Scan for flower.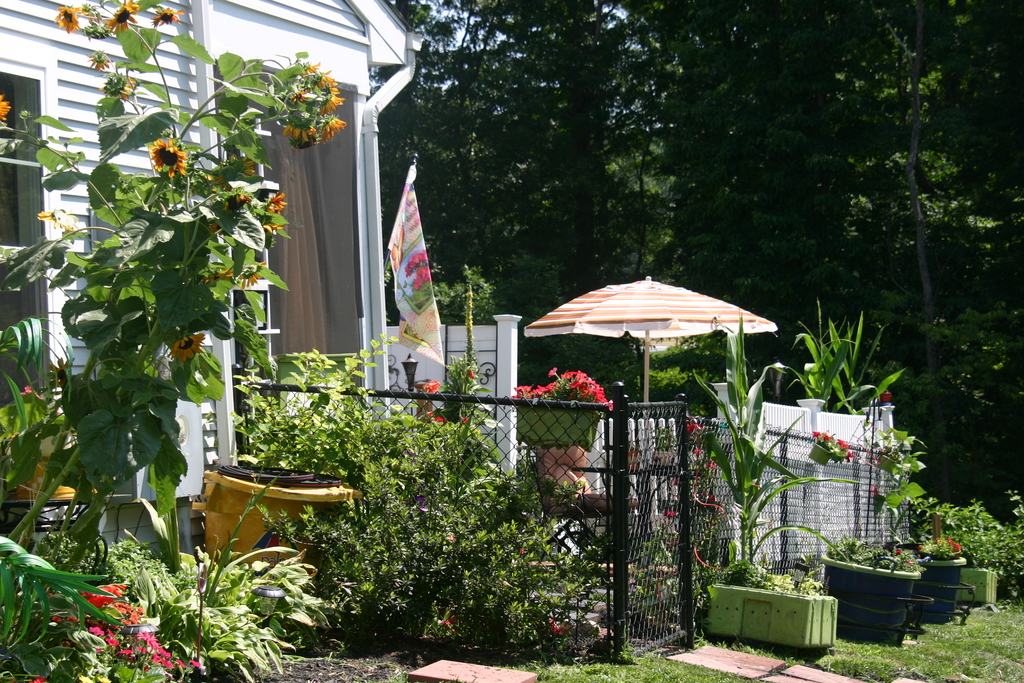
Scan result: BBox(0, 89, 11, 124).
